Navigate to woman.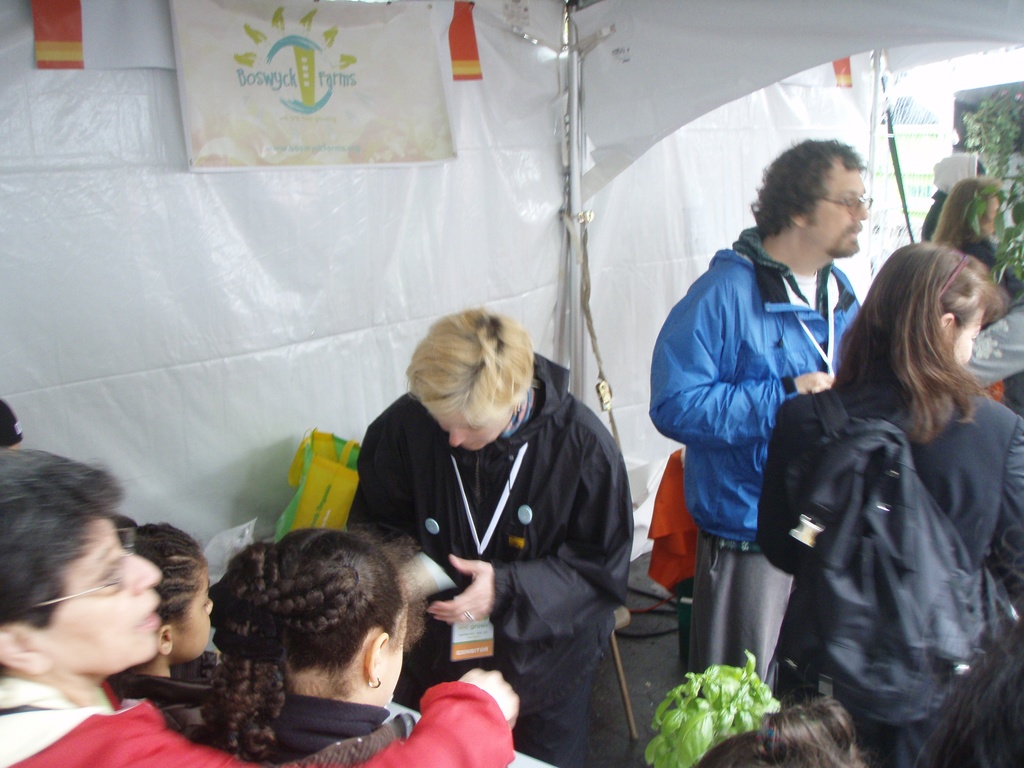
Navigation target: 770 214 1013 730.
